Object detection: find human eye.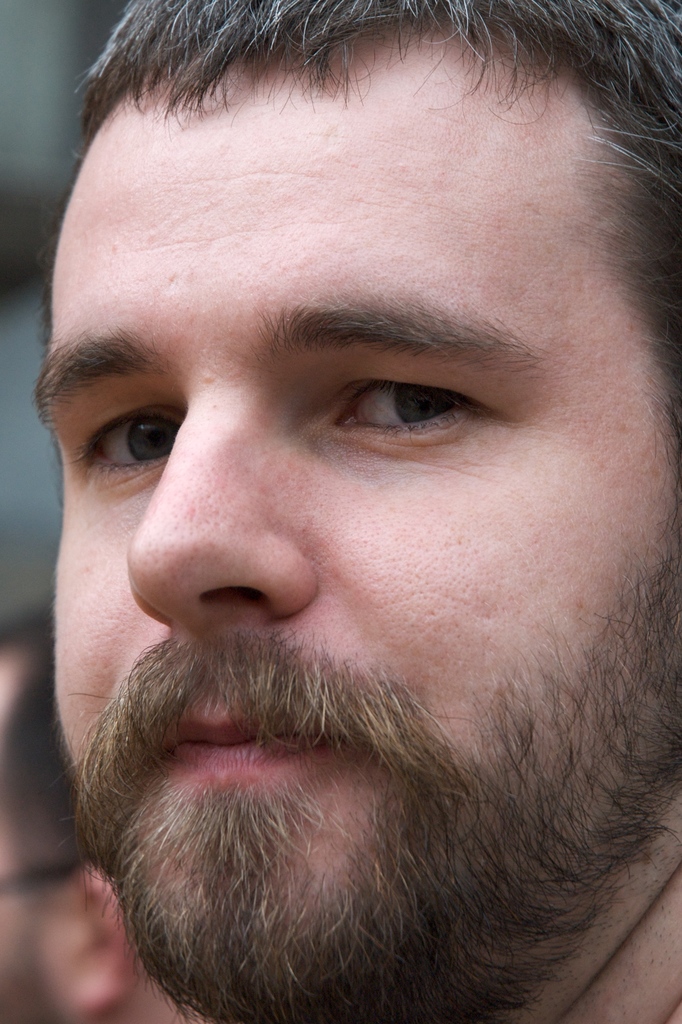
[left=65, top=387, right=181, bottom=495].
